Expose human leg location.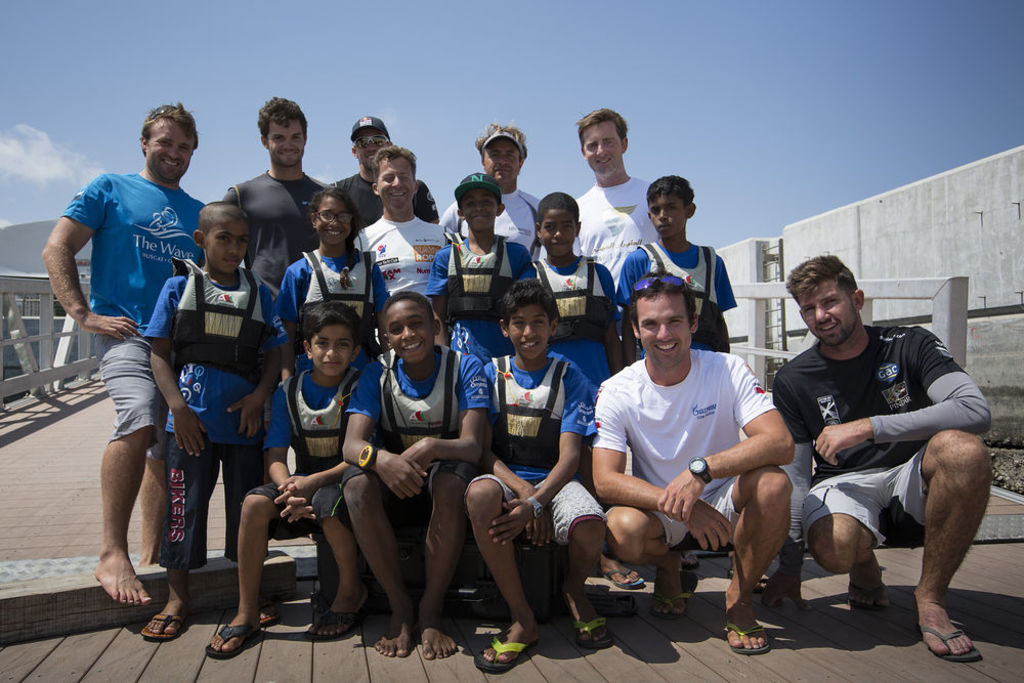
Exposed at [599,512,691,618].
